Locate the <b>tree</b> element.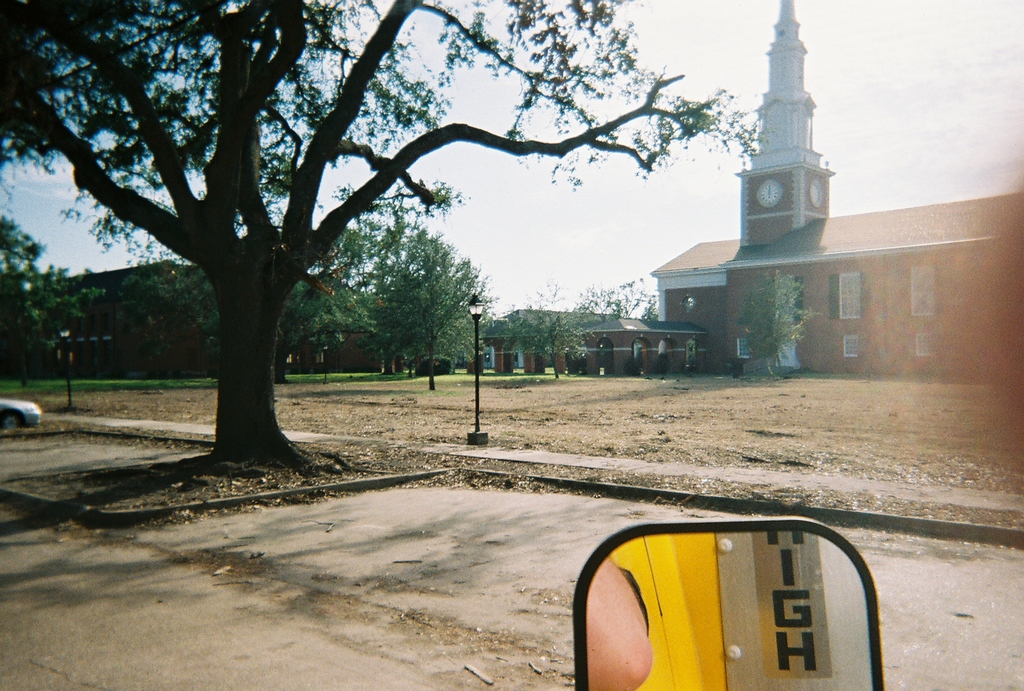
Element bbox: (x1=490, y1=302, x2=586, y2=379).
